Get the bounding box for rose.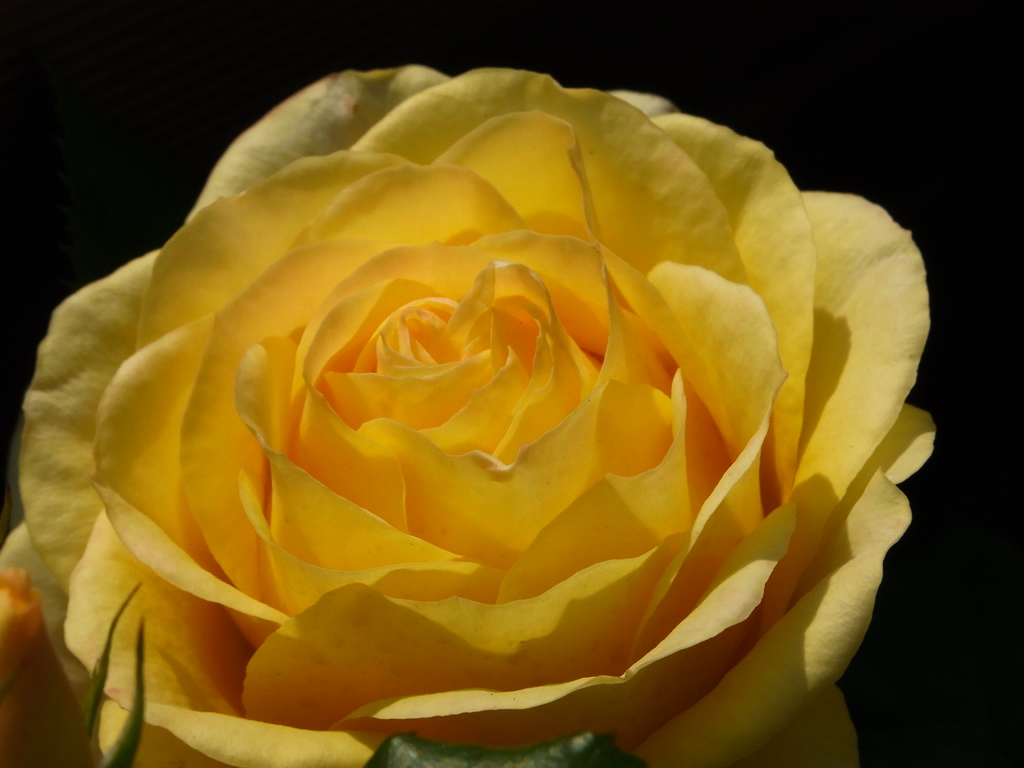
(0,564,104,767).
